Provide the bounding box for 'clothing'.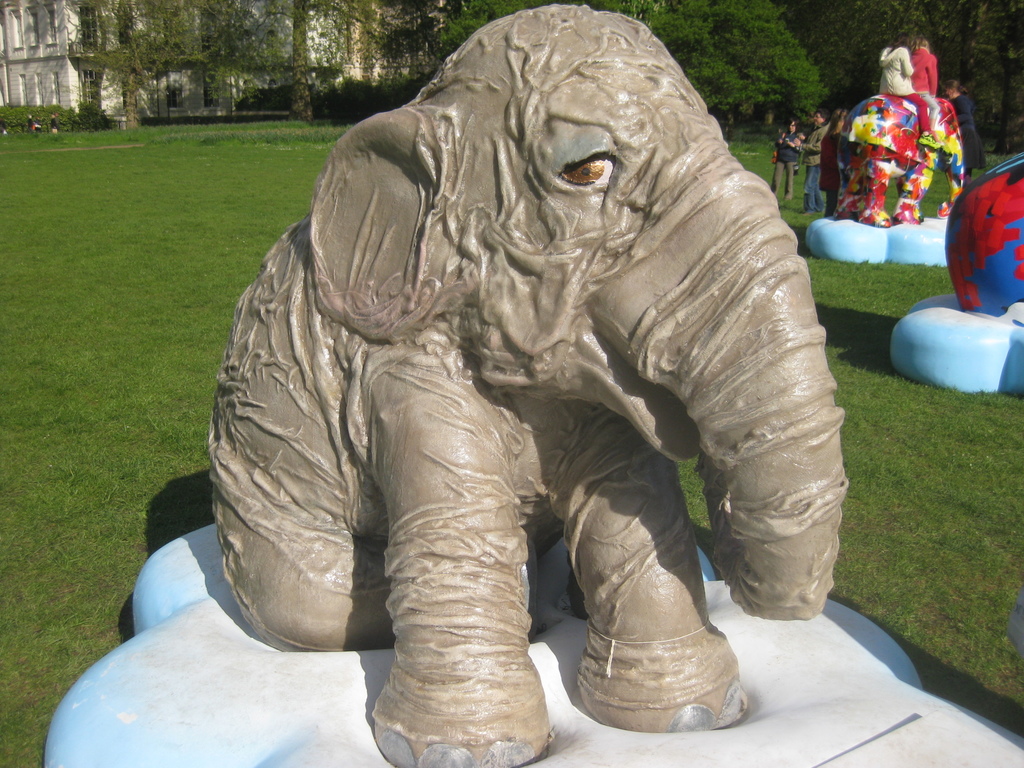
<bbox>949, 93, 983, 175</bbox>.
